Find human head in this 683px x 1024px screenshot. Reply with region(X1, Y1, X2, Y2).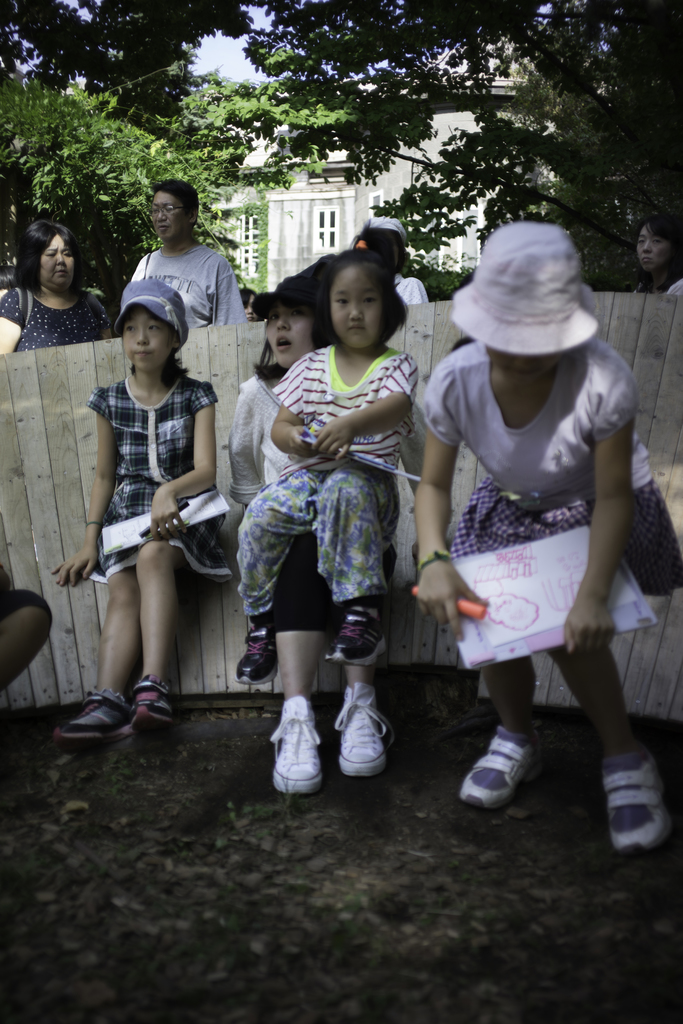
region(452, 218, 599, 382).
